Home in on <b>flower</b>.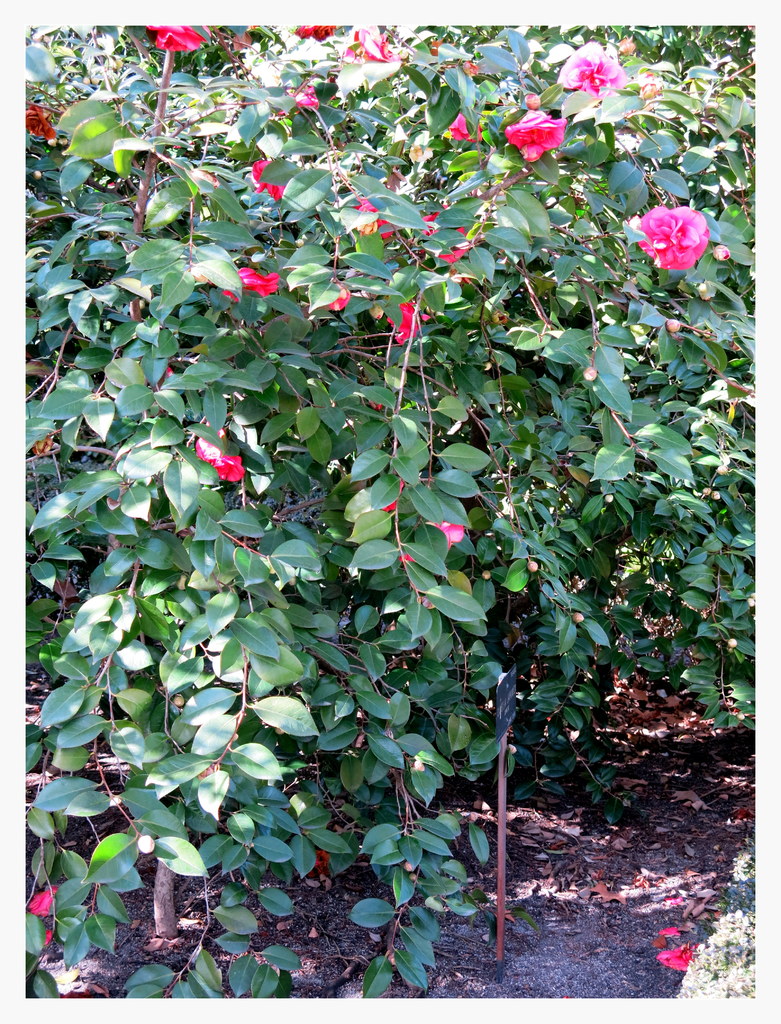
Homed in at 384/293/431/351.
